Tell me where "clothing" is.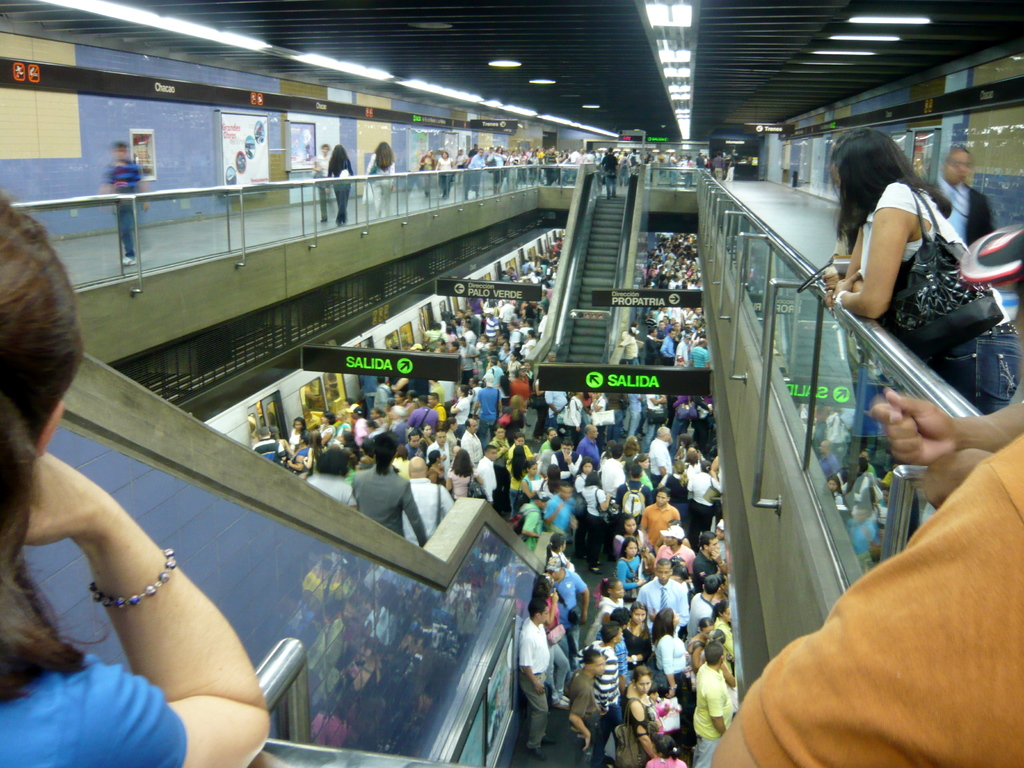
"clothing" is at [x1=541, y1=596, x2=570, y2=700].
